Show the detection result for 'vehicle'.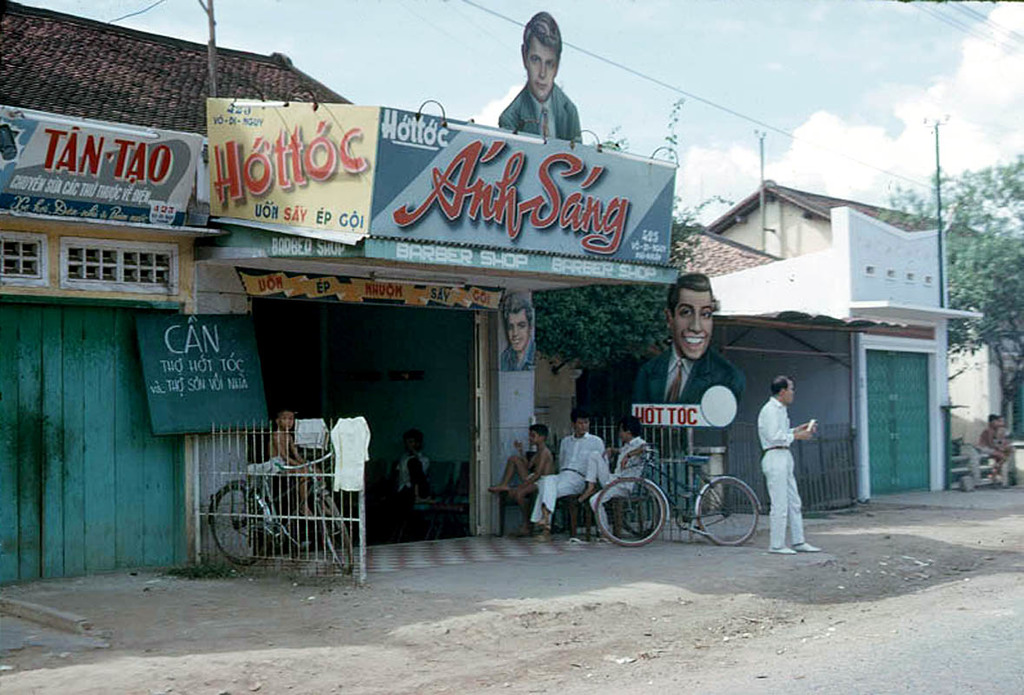
610:414:767:546.
